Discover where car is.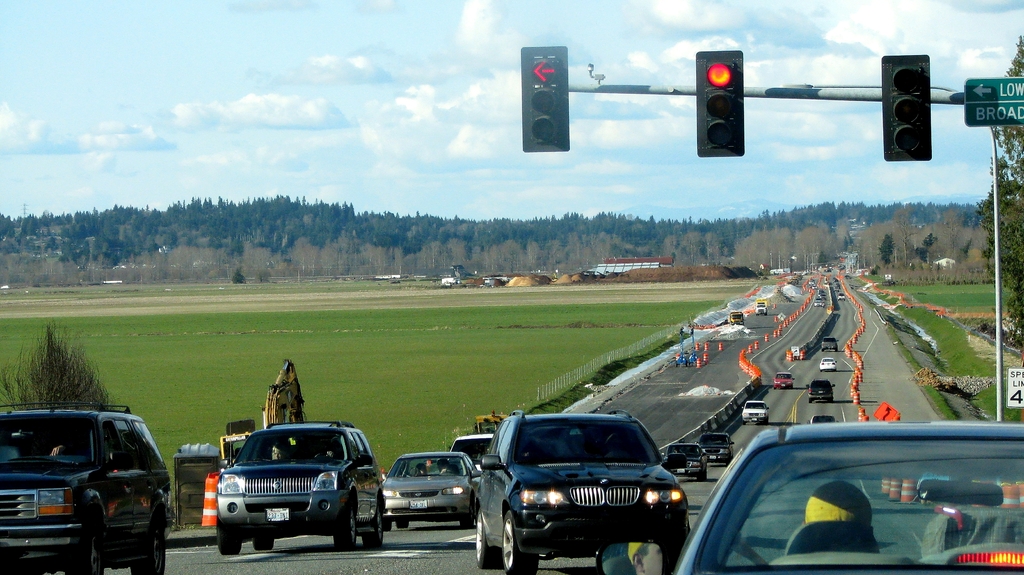
Discovered at pyautogui.locateOnScreen(819, 336, 837, 353).
